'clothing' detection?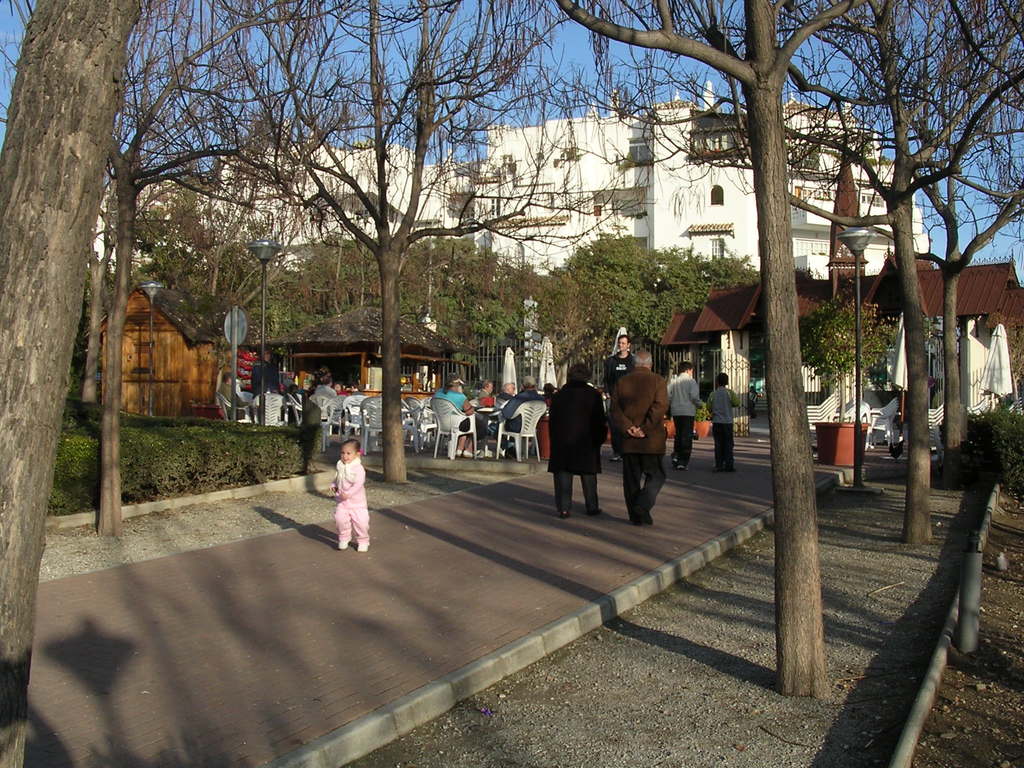
548/381/608/508
